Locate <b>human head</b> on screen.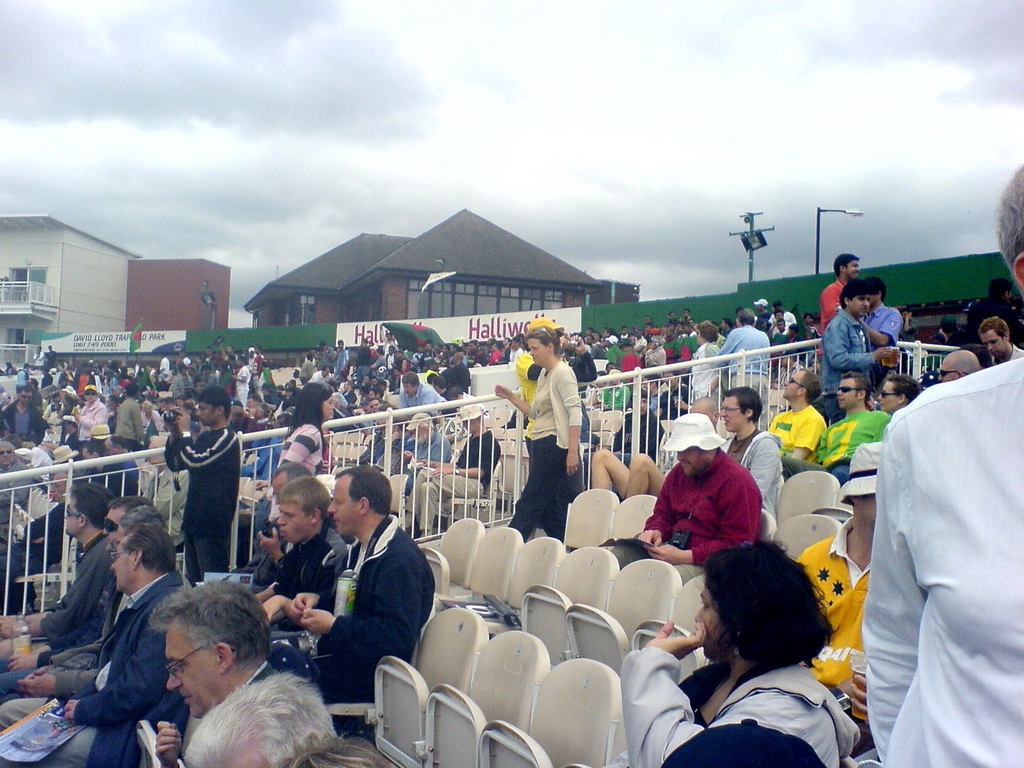
On screen at {"x1": 736, "y1": 307, "x2": 756, "y2": 324}.
